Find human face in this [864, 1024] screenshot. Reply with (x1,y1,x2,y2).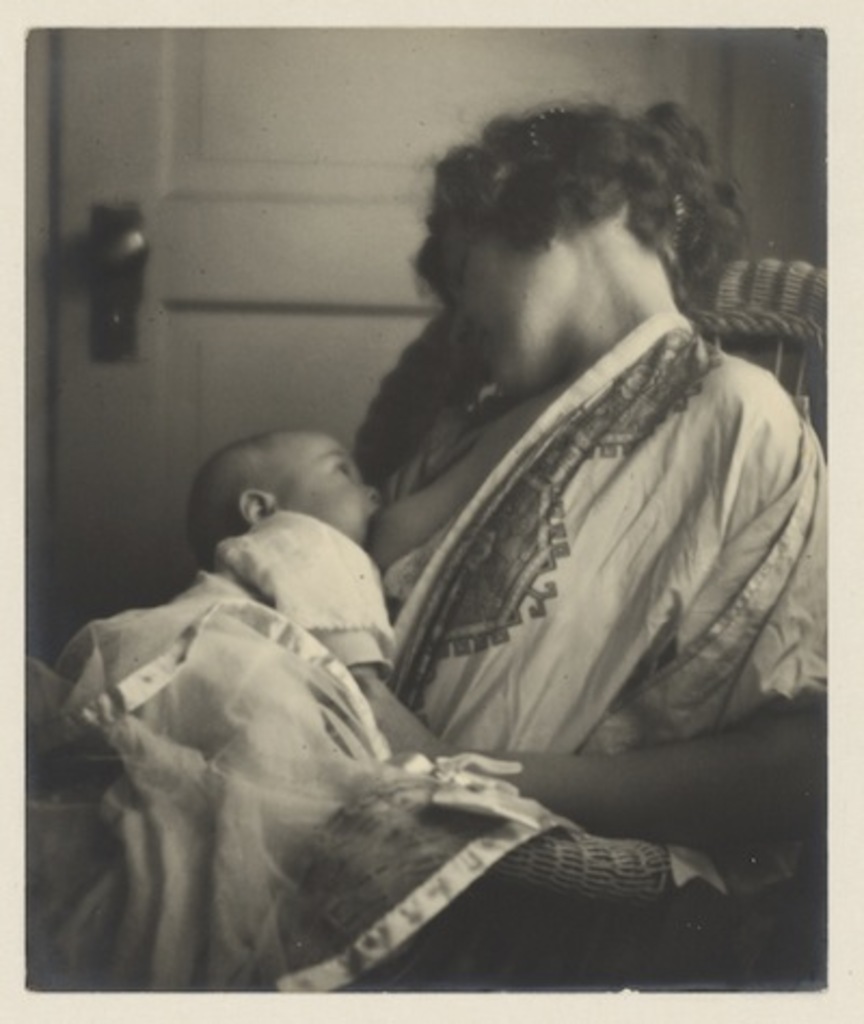
(279,430,382,547).
